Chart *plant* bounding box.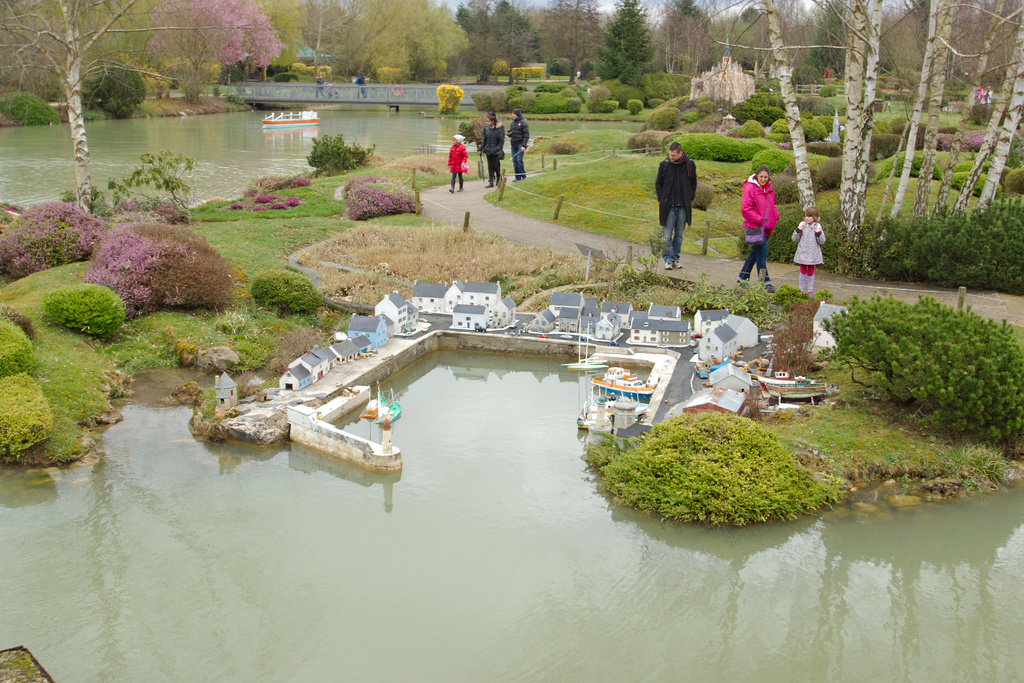
Charted: <box>621,99,639,119</box>.
